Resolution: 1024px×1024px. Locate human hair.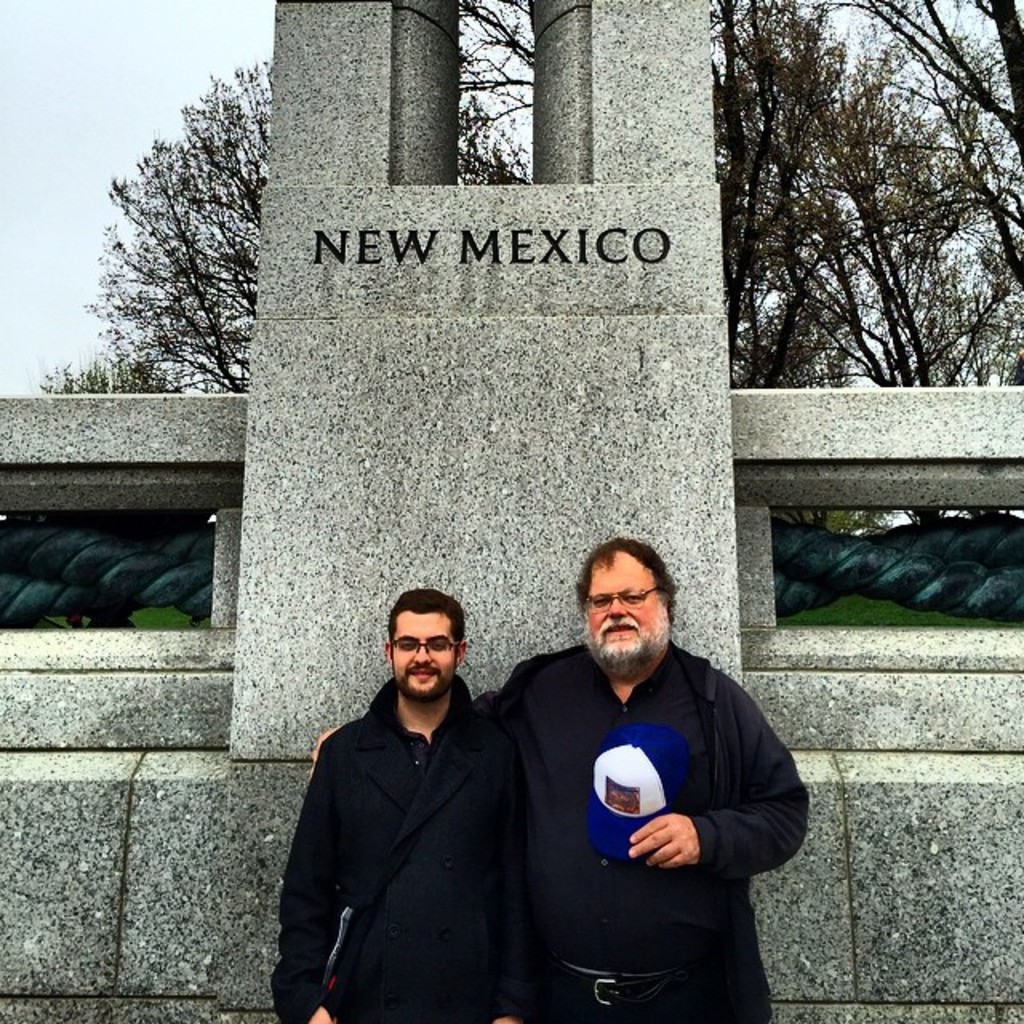
box(574, 538, 682, 616).
